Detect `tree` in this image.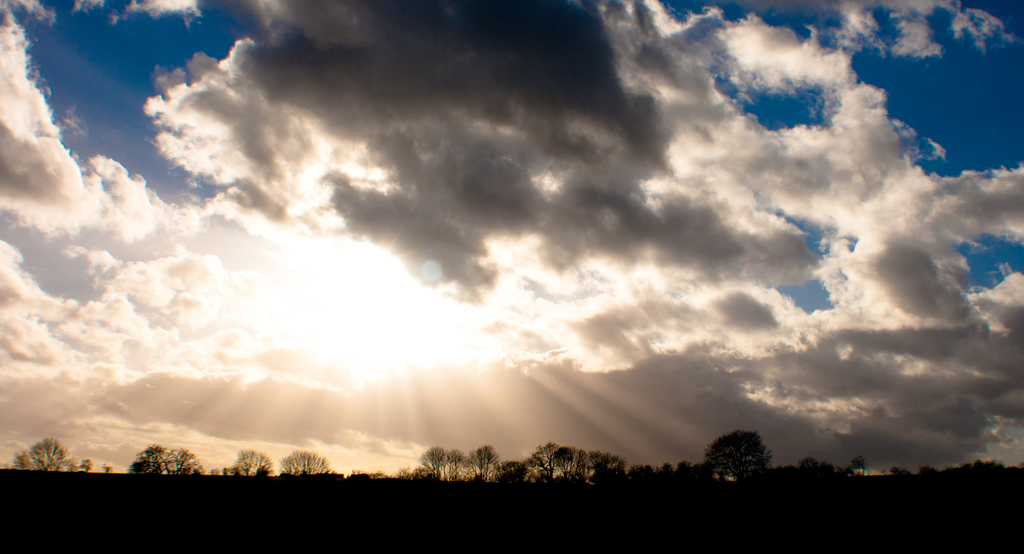
Detection: [100,464,113,473].
